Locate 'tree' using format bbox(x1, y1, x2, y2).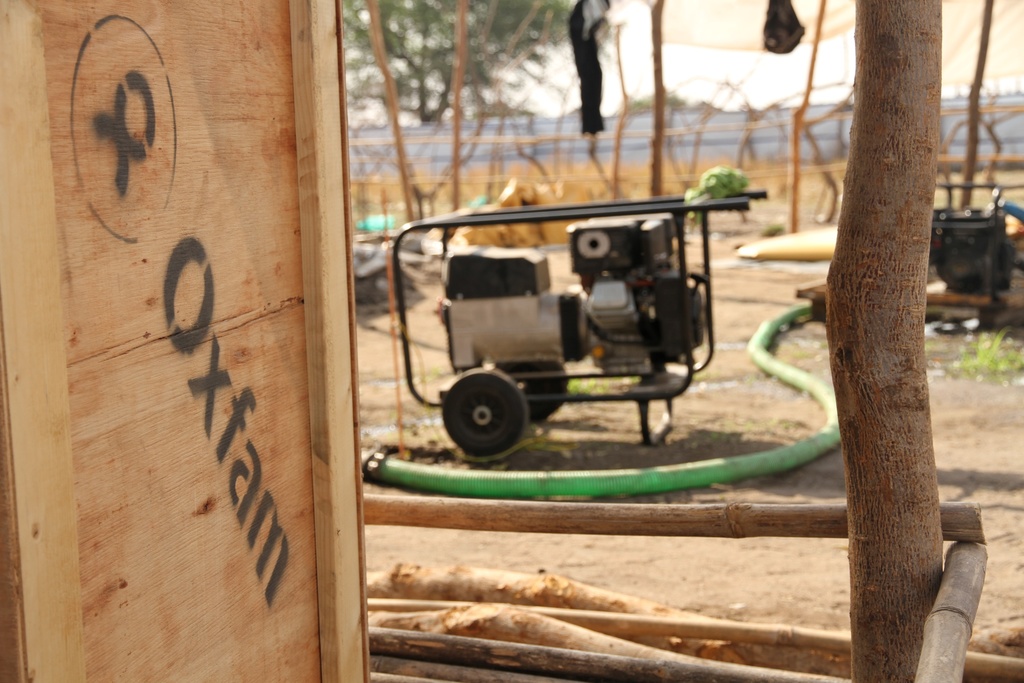
bbox(340, 0, 573, 124).
